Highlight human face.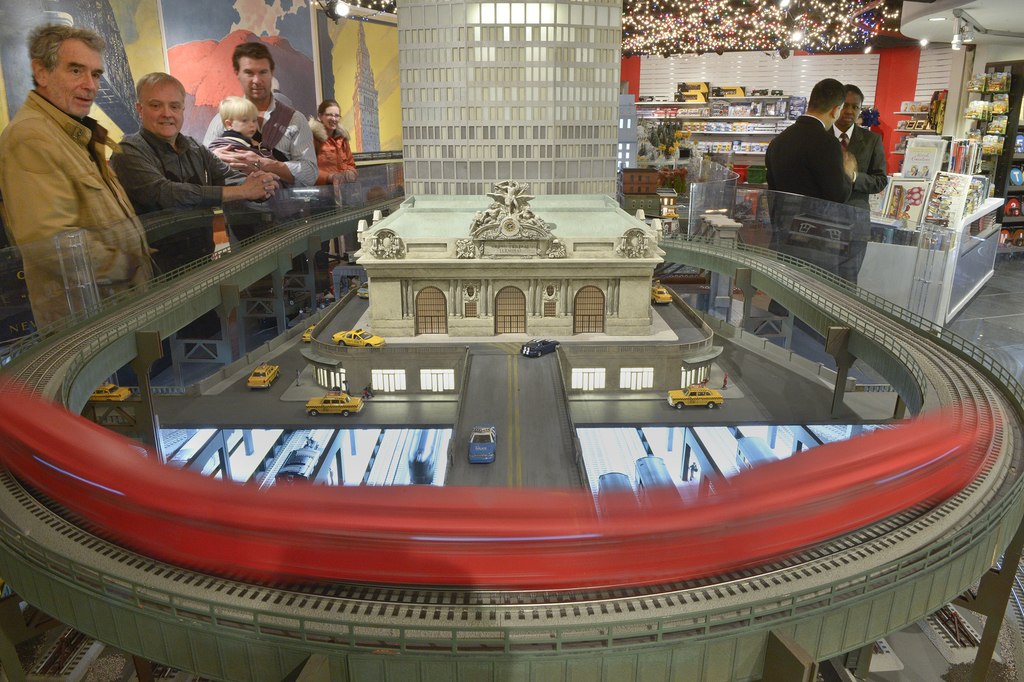
Highlighted region: (239, 61, 271, 96).
